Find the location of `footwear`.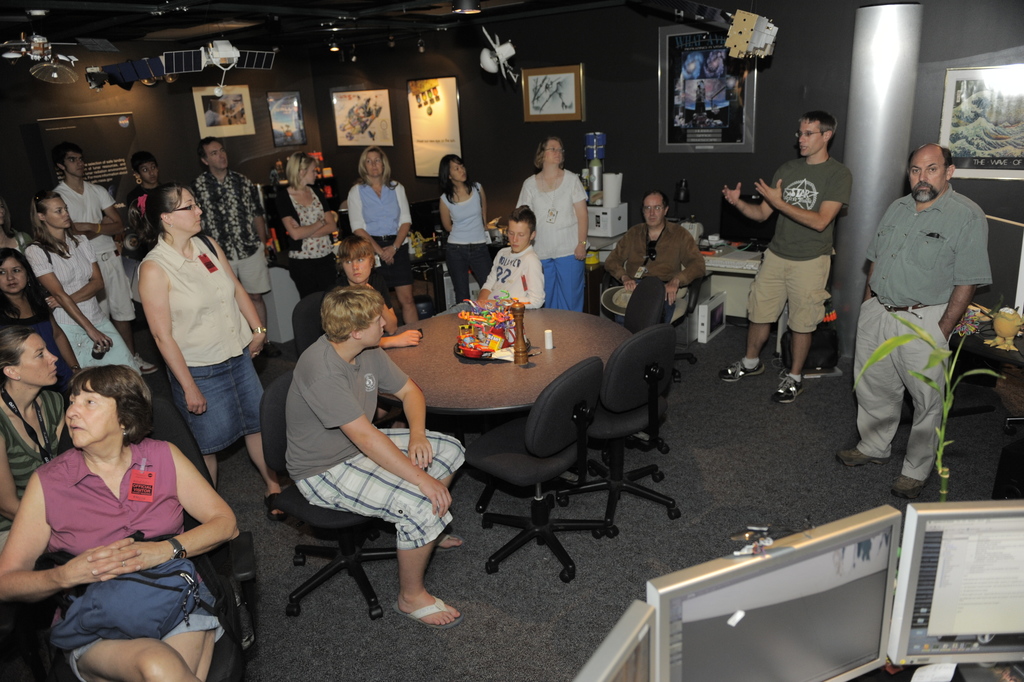
Location: x1=837 y1=450 x2=890 y2=464.
